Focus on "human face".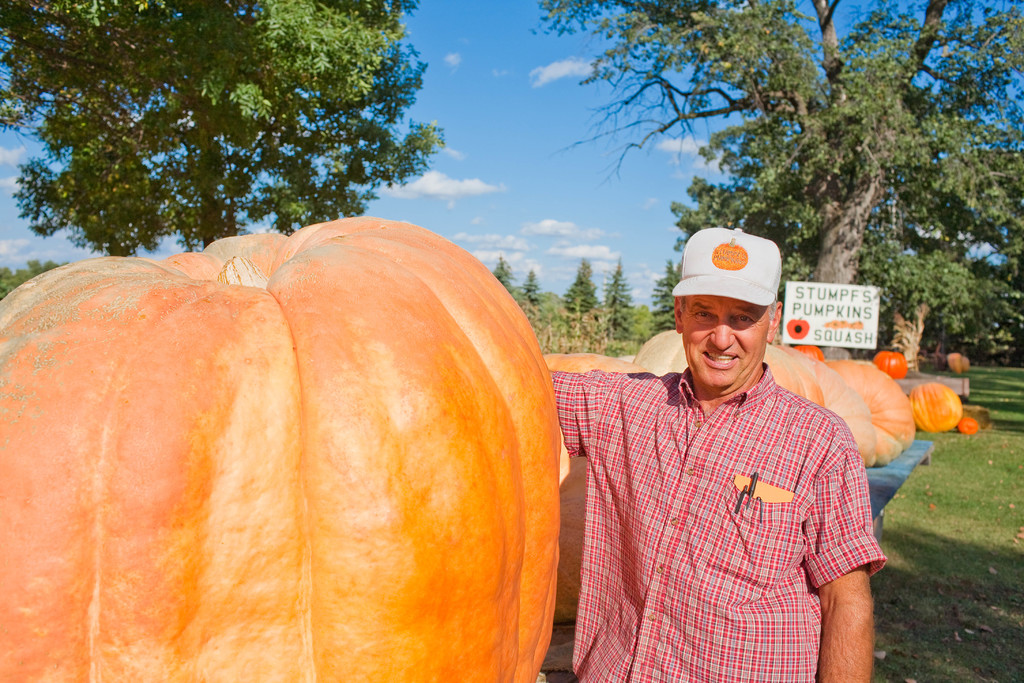
Focused at (683, 293, 769, 388).
